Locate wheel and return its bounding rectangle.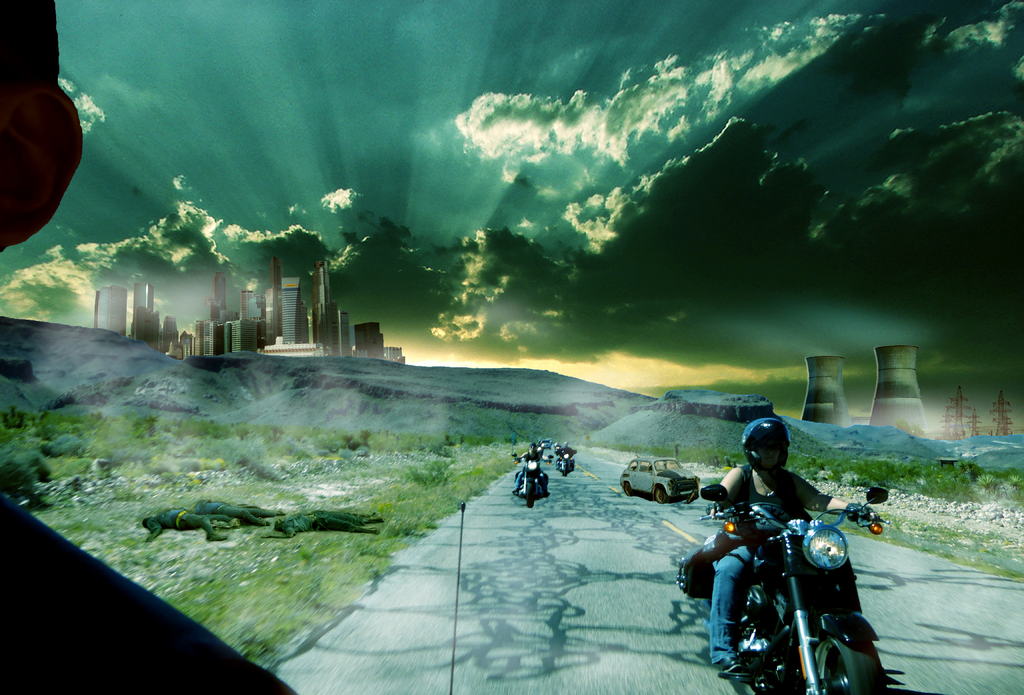
bbox=[621, 481, 636, 497].
